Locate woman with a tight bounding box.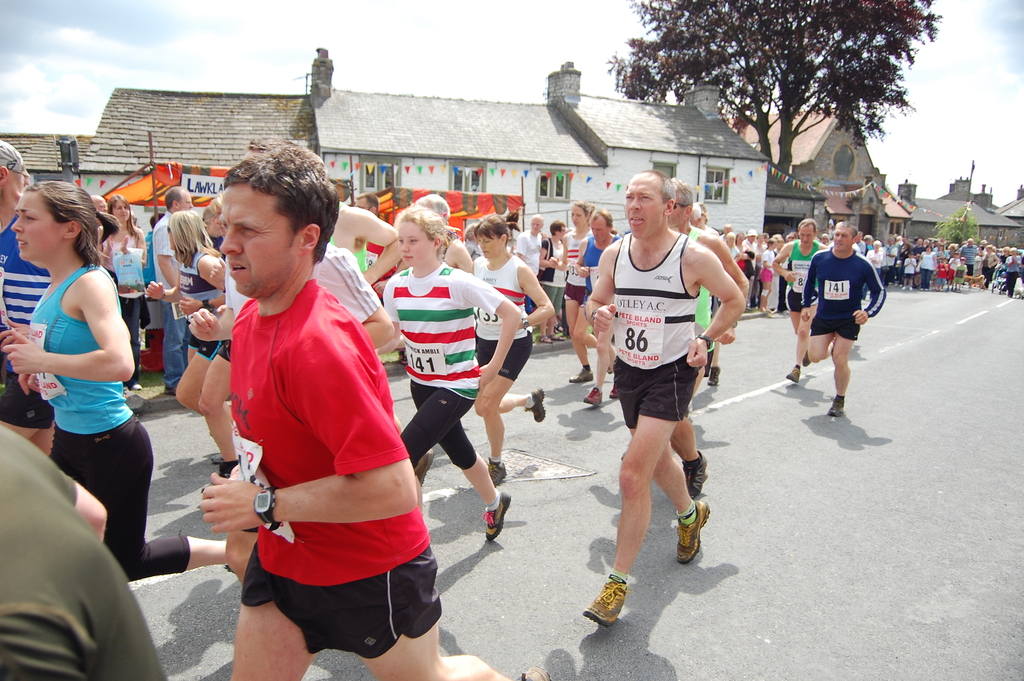
box=[547, 204, 610, 384].
